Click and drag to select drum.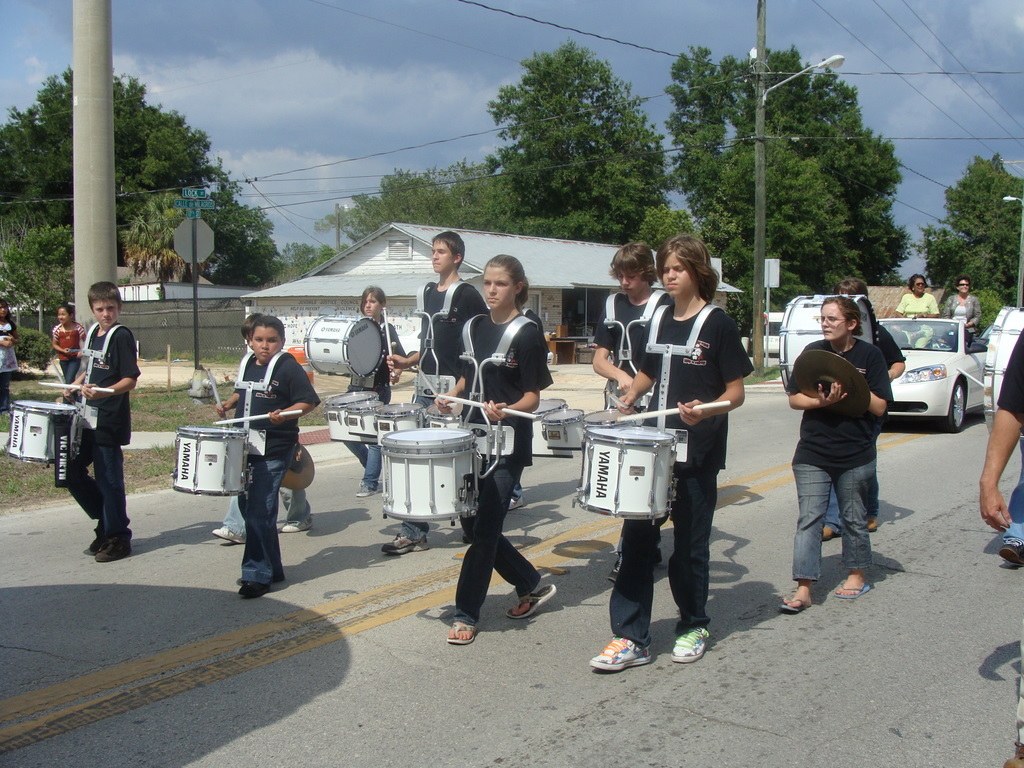
Selection: 380,427,481,527.
